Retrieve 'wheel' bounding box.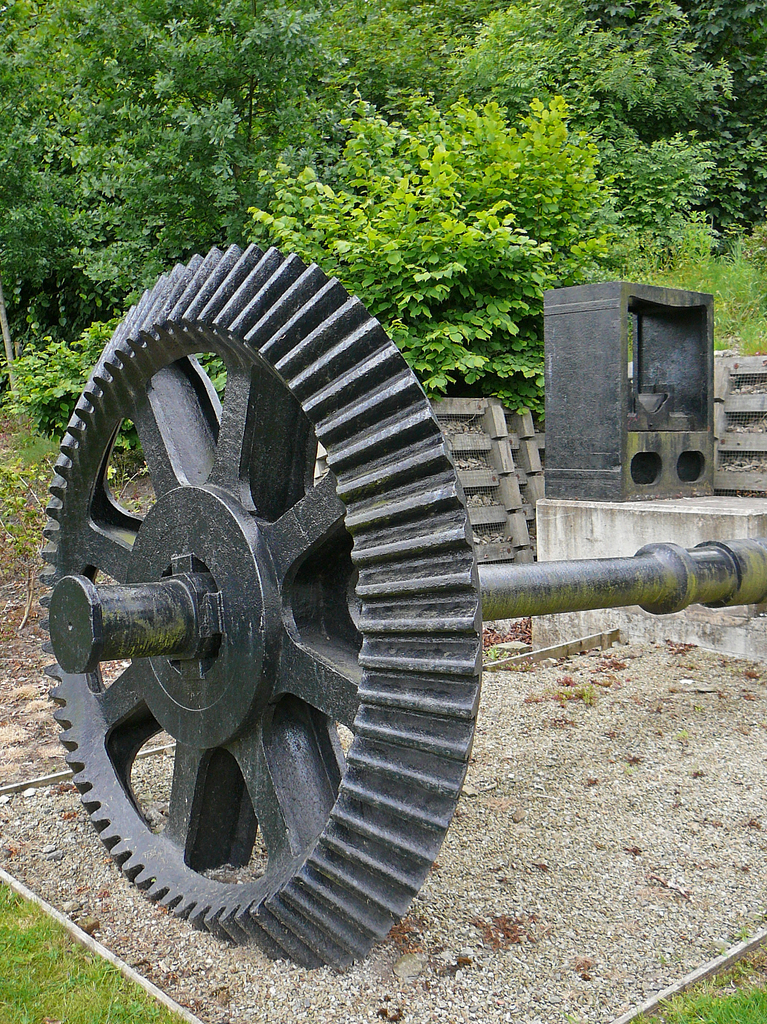
Bounding box: left=39, top=237, right=481, bottom=968.
